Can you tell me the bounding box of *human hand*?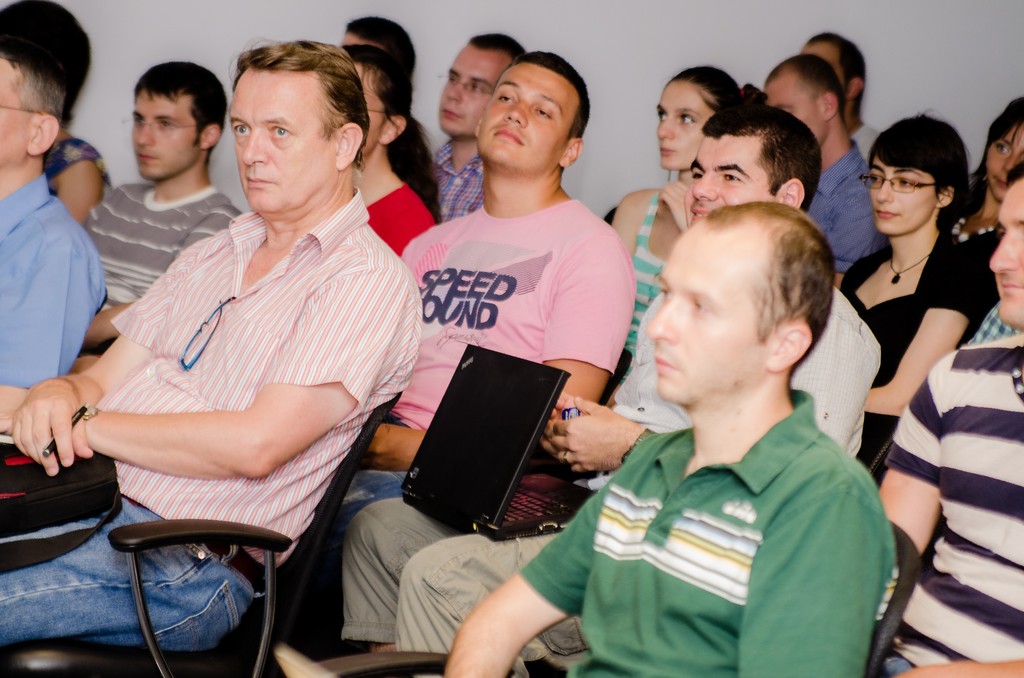
x1=553 y1=390 x2=646 y2=474.
